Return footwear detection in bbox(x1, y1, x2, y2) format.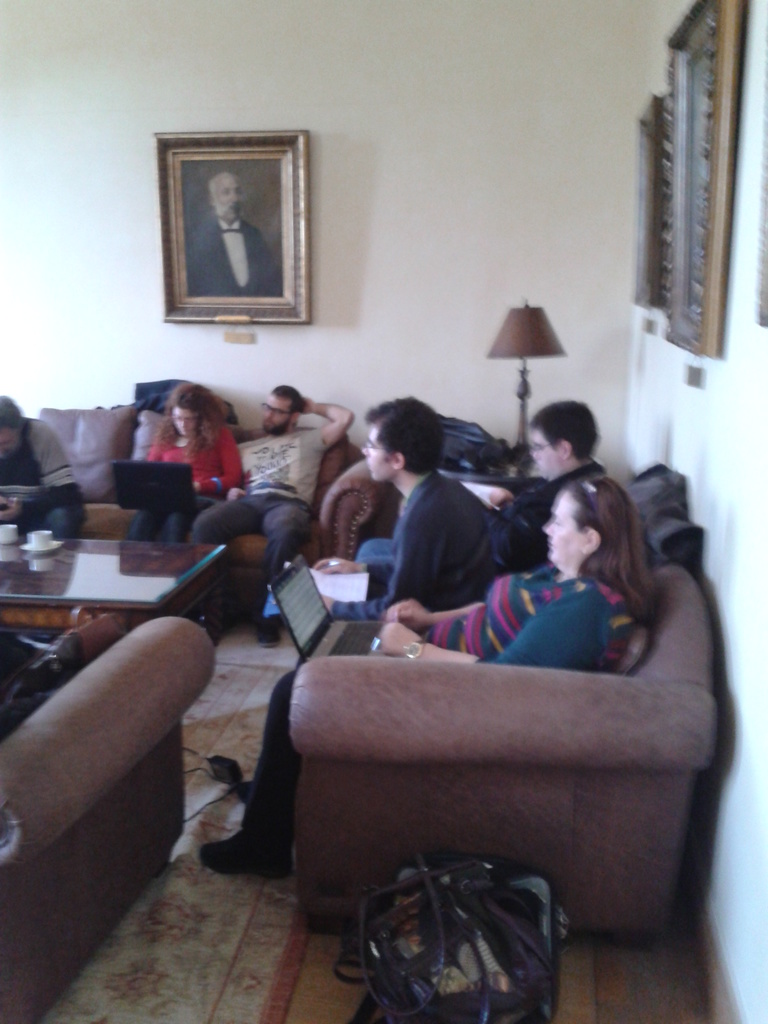
bbox(196, 826, 292, 879).
